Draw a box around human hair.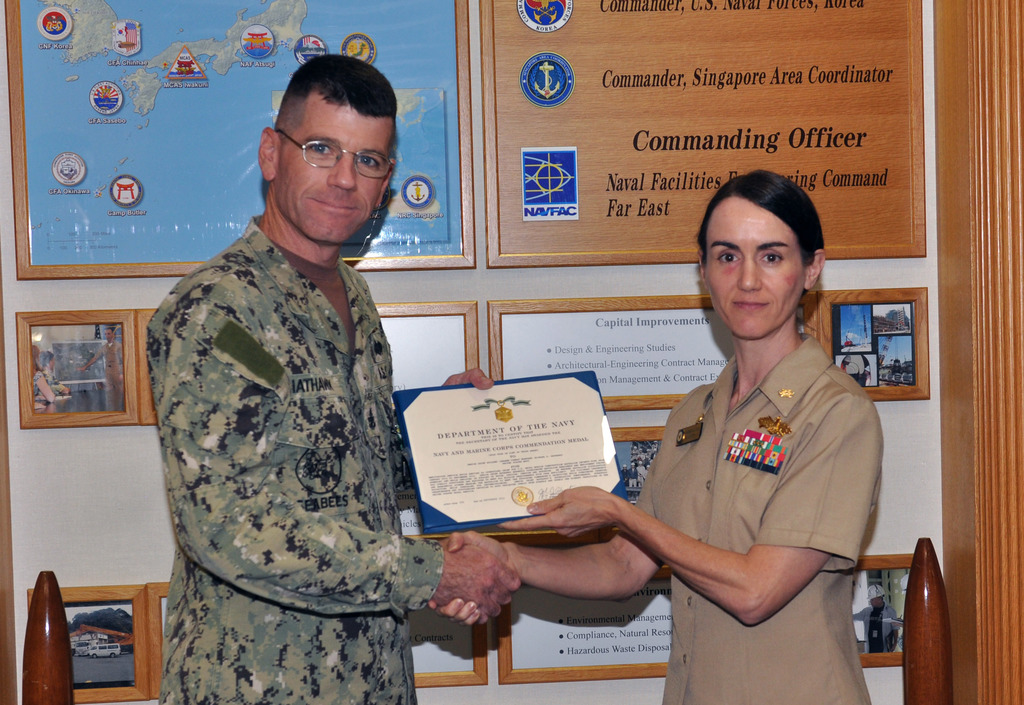
bbox(694, 172, 826, 267).
